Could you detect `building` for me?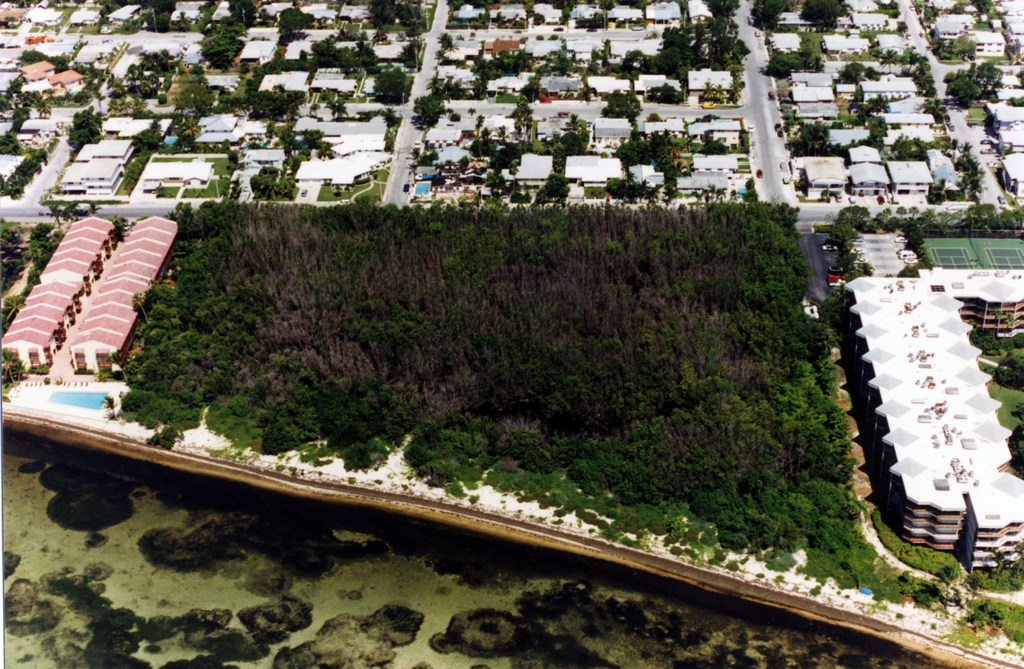
Detection result: bbox=(0, 279, 82, 367).
